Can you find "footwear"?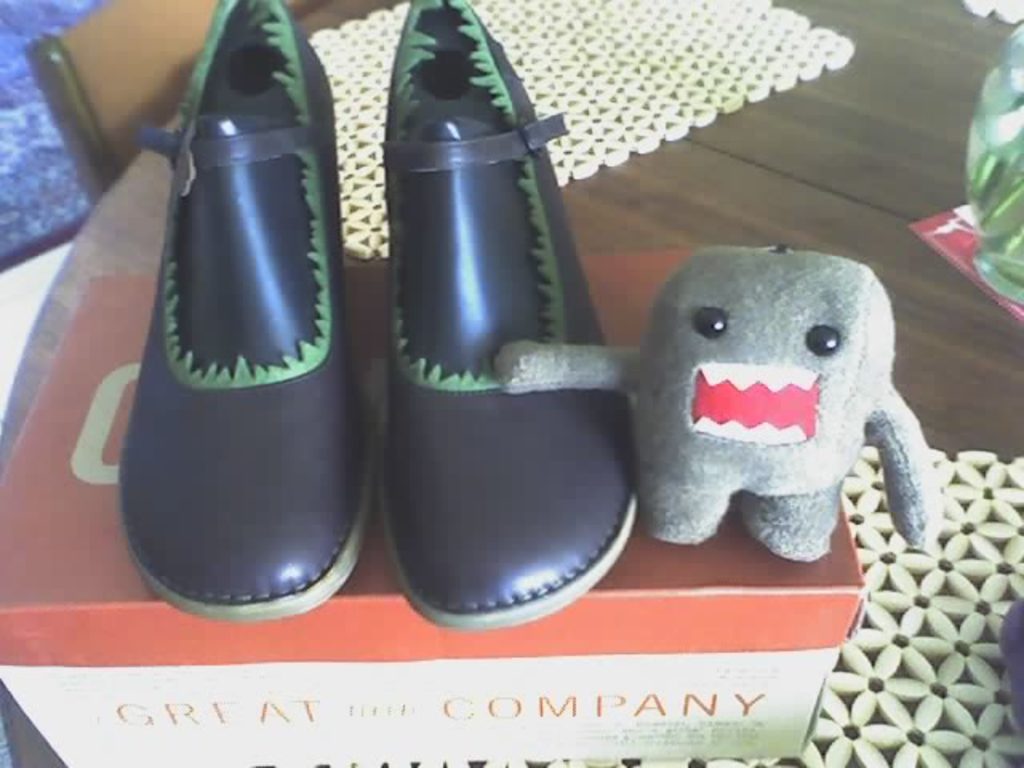
Yes, bounding box: <region>378, 0, 651, 640</region>.
